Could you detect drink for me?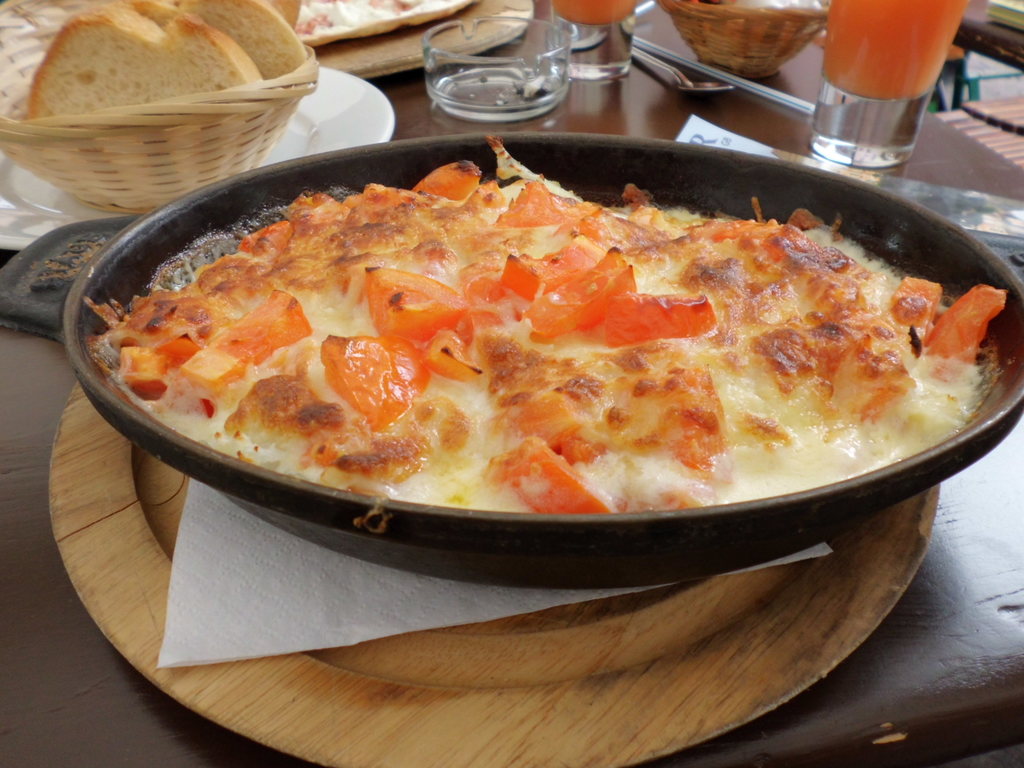
Detection result: (left=552, top=0, right=638, bottom=24).
